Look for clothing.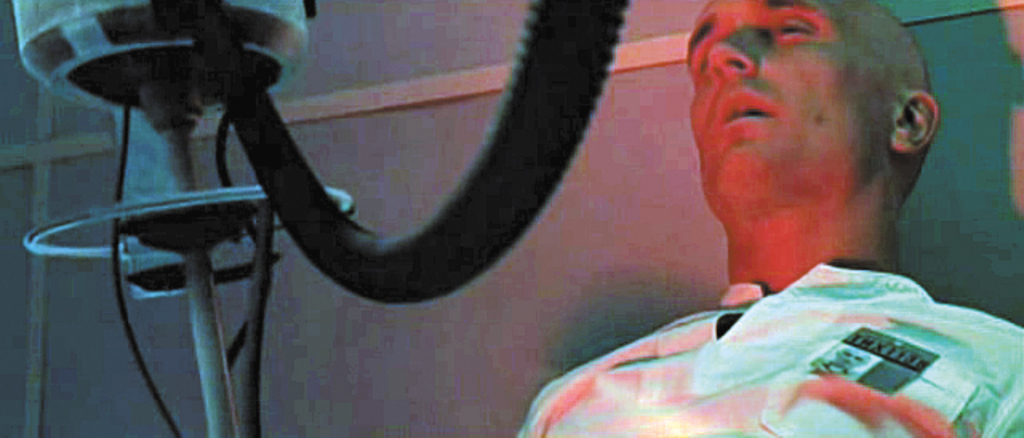
Found: l=517, t=262, r=1022, b=436.
